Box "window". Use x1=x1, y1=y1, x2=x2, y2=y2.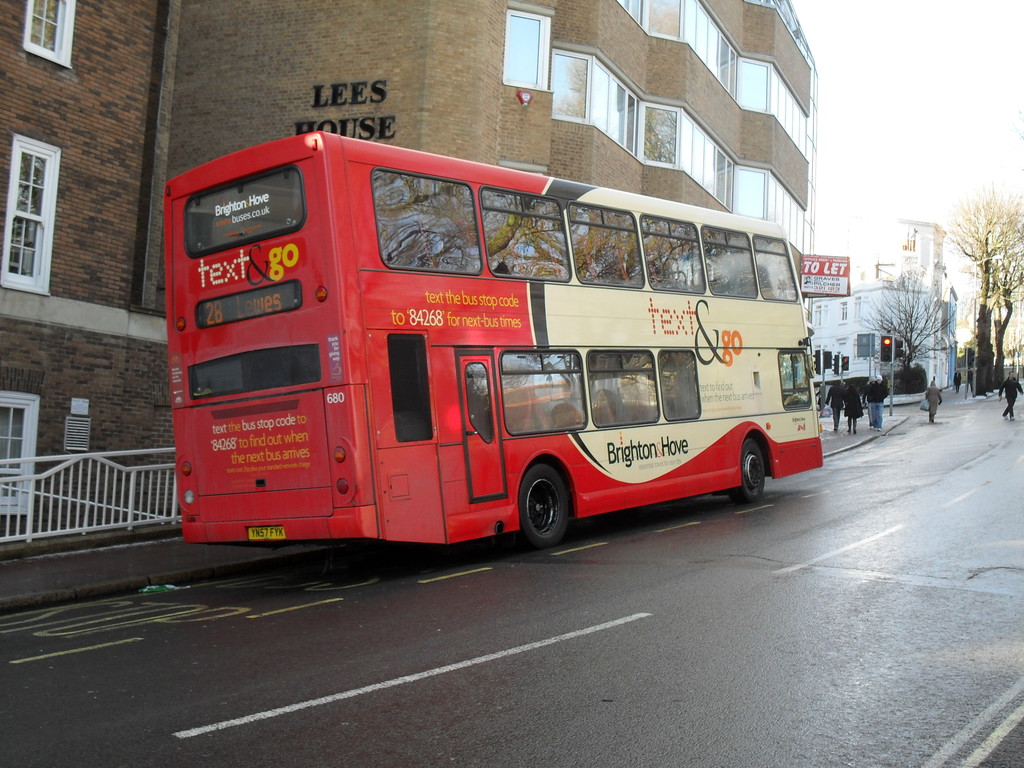
x1=858, y1=332, x2=876, y2=358.
